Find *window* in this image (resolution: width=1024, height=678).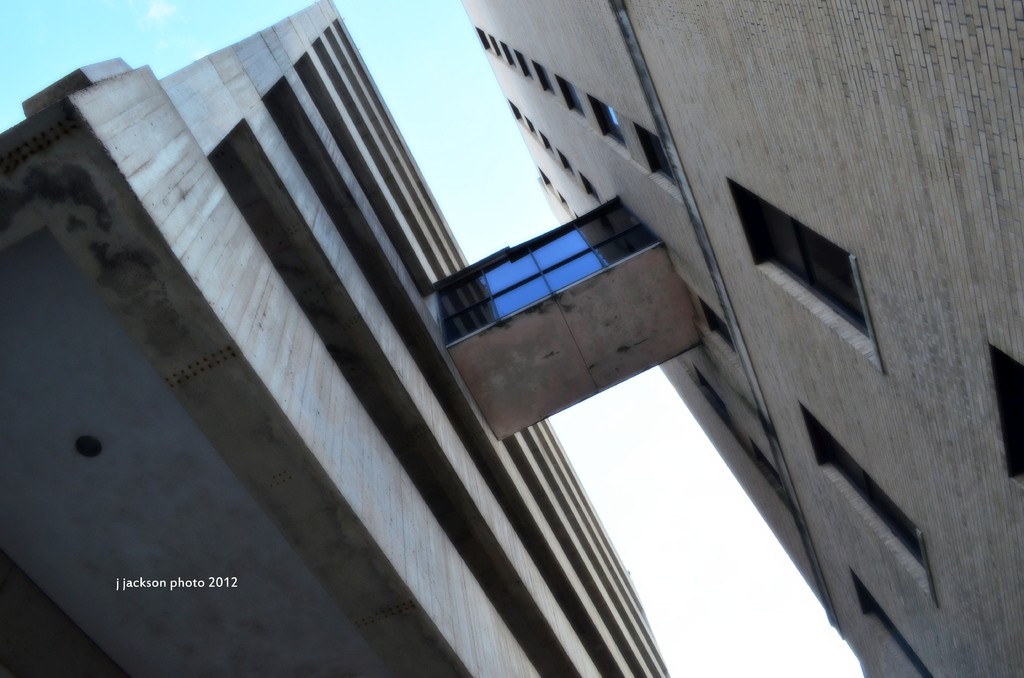
bbox=(507, 100, 521, 118).
